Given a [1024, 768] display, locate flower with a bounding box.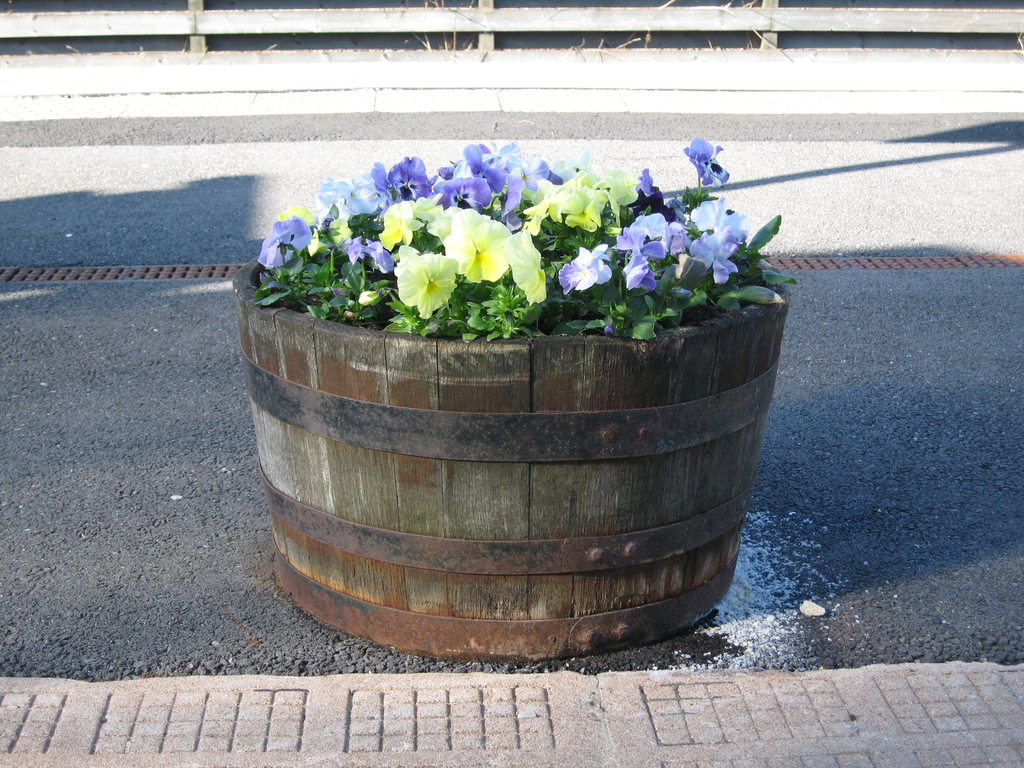
Located: box=[453, 141, 504, 195].
